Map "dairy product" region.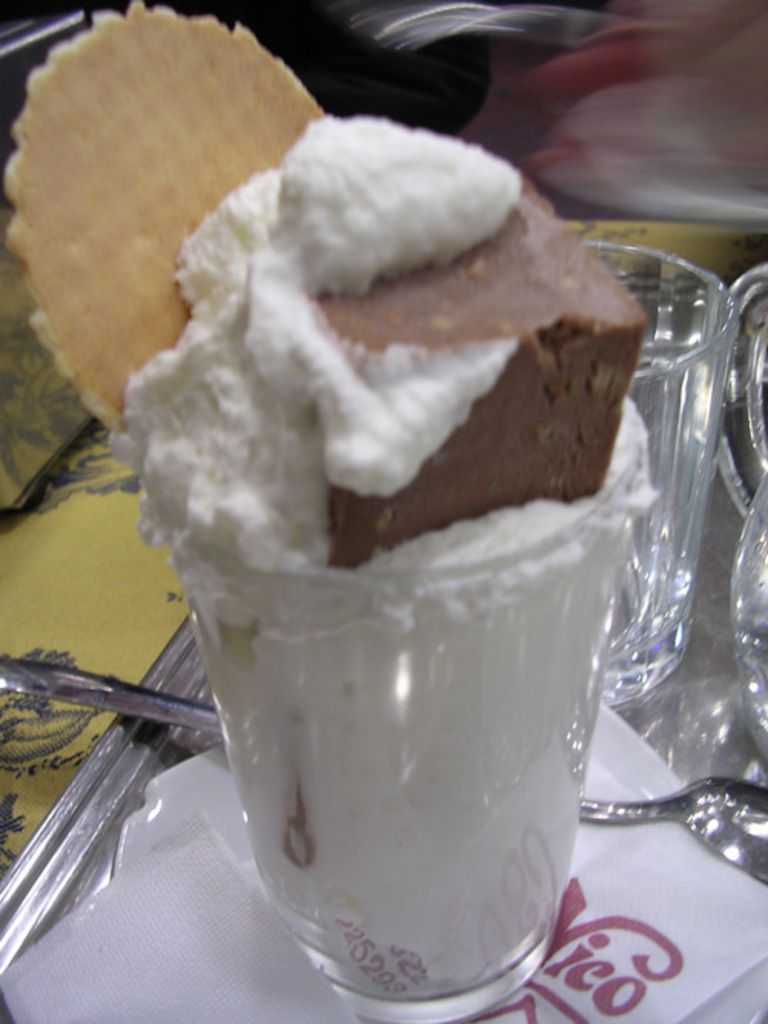
Mapped to BBox(103, 111, 656, 979).
